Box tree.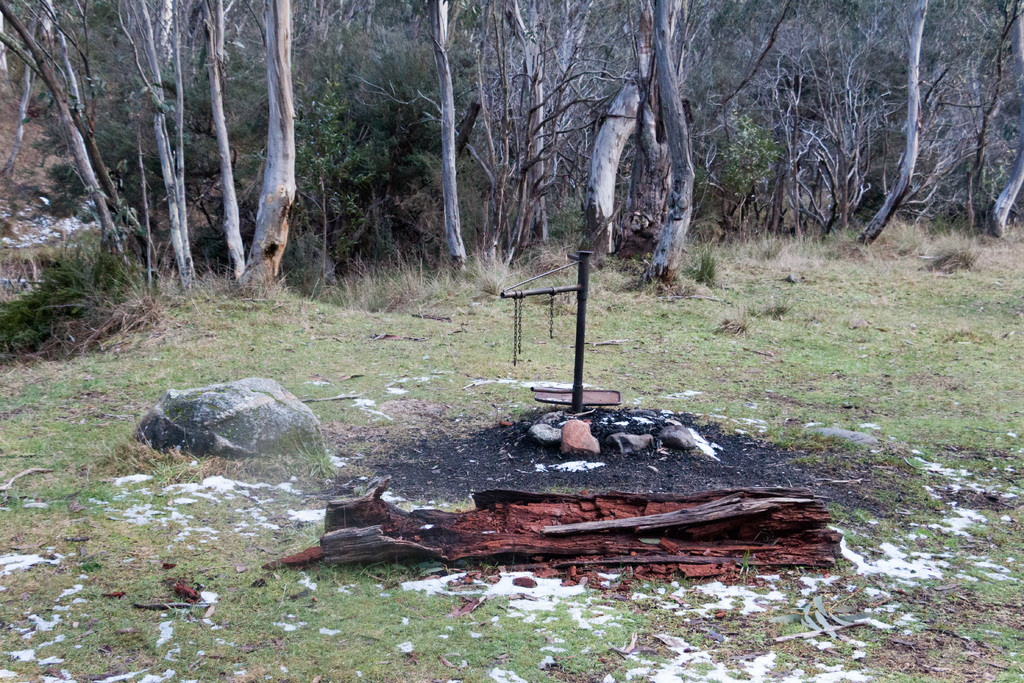
(left=114, top=0, right=288, bottom=287).
